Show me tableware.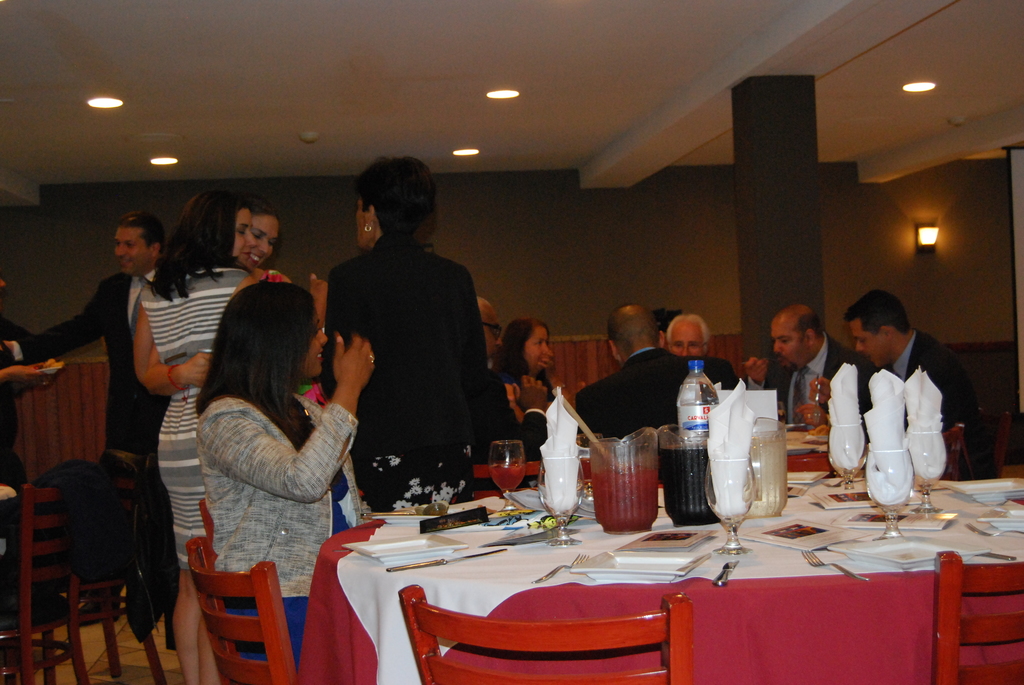
tableware is here: crop(980, 547, 1018, 563).
